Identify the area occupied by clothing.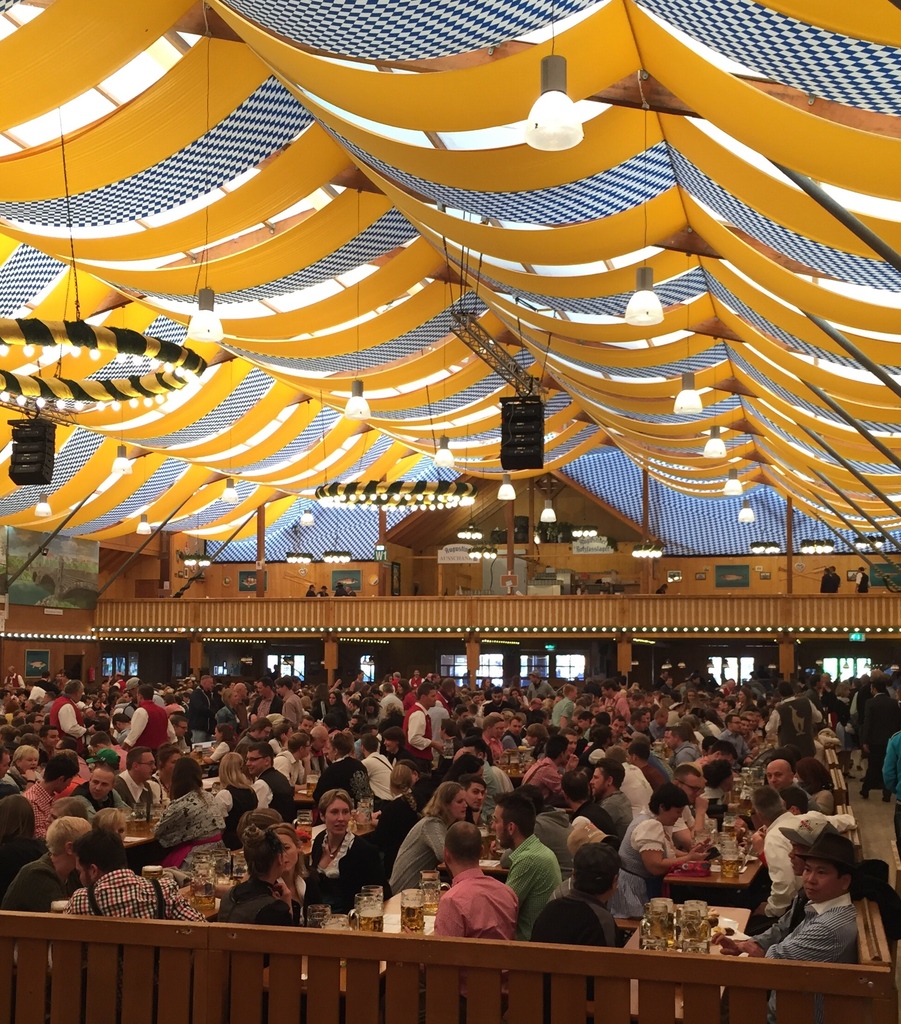
Area: box=[316, 831, 379, 897].
